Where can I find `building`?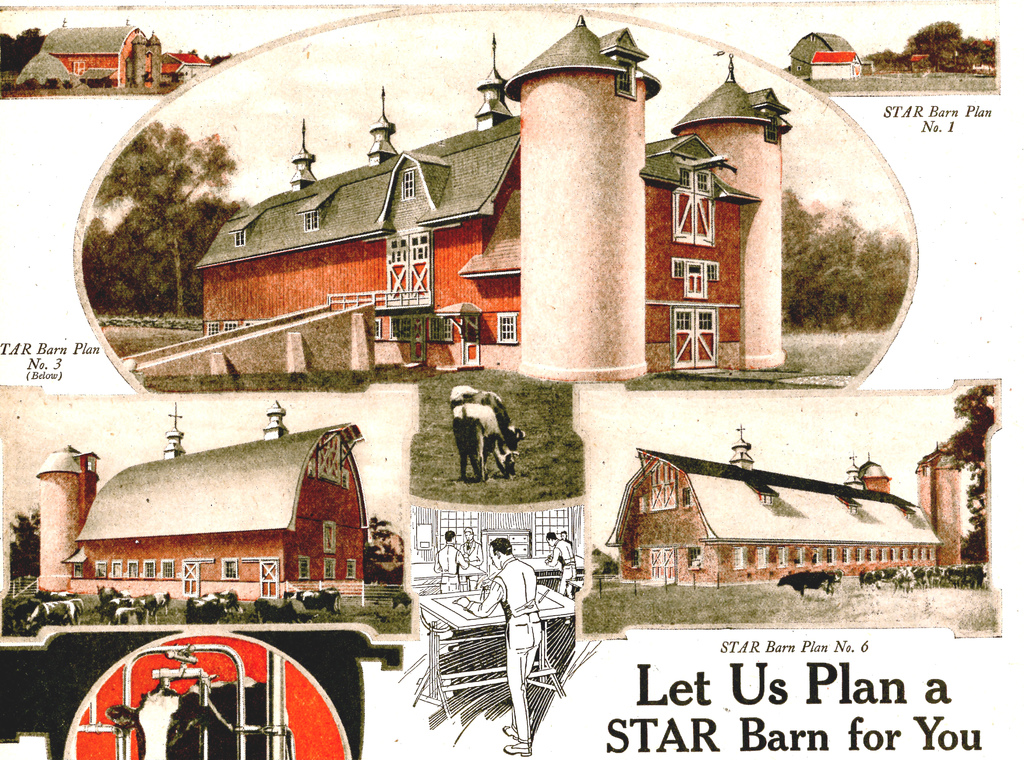
You can find it at x1=192, y1=12, x2=798, y2=375.
